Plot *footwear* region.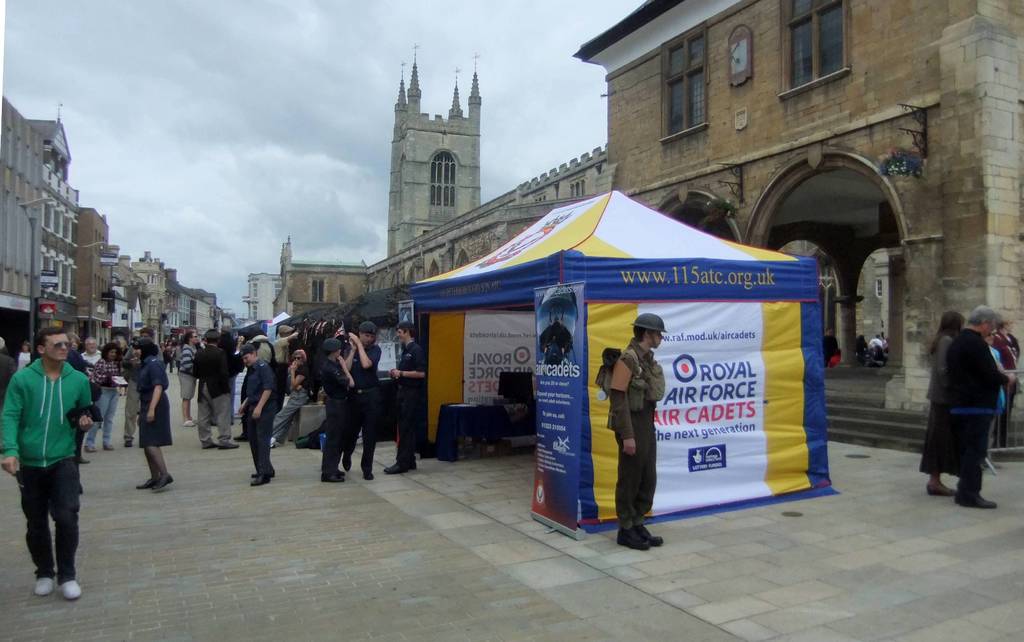
Plotted at (34,575,52,597).
